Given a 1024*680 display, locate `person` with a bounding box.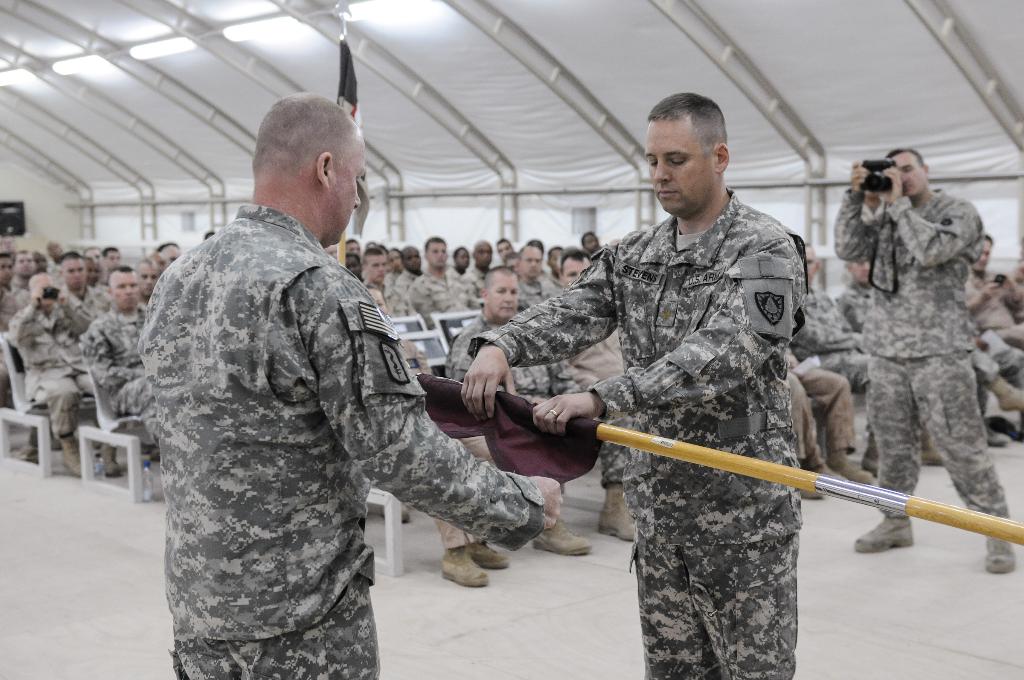
Located: box(409, 231, 476, 329).
